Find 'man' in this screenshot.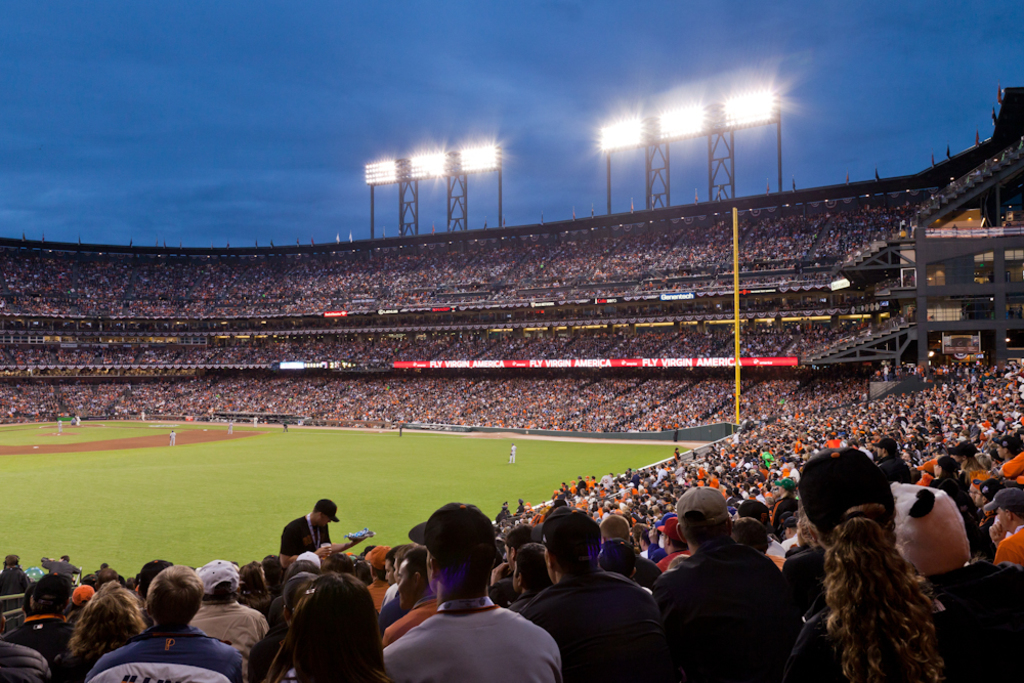
The bounding box for 'man' is x1=969 y1=372 x2=975 y2=380.
